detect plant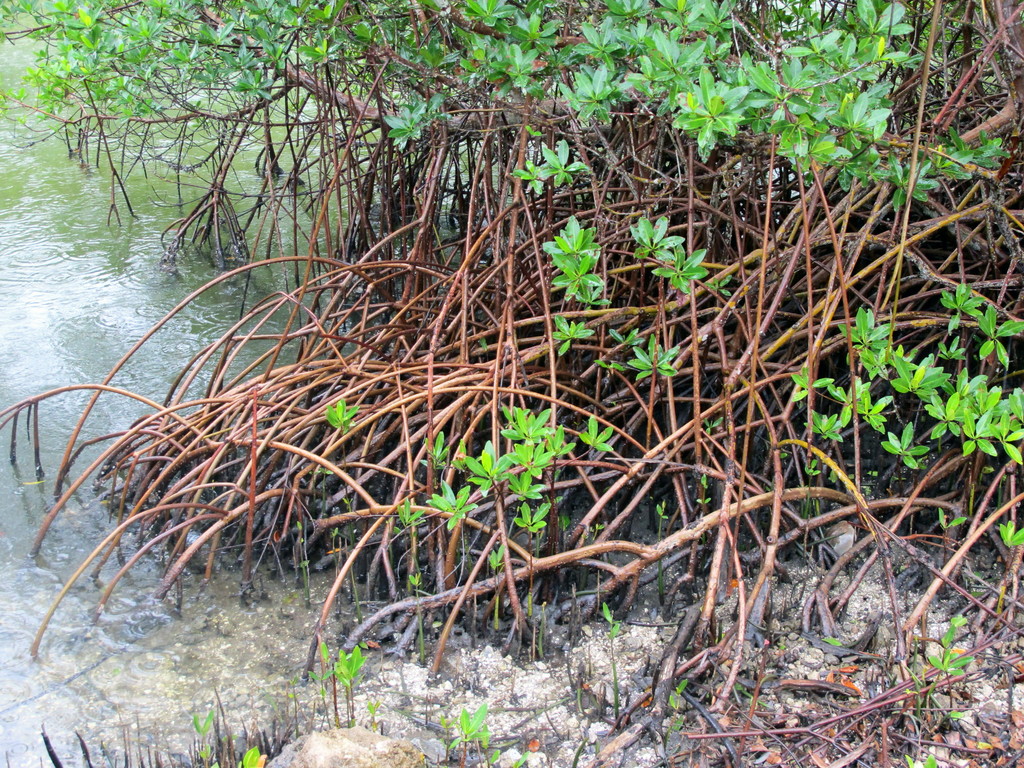
700/409/726/436
